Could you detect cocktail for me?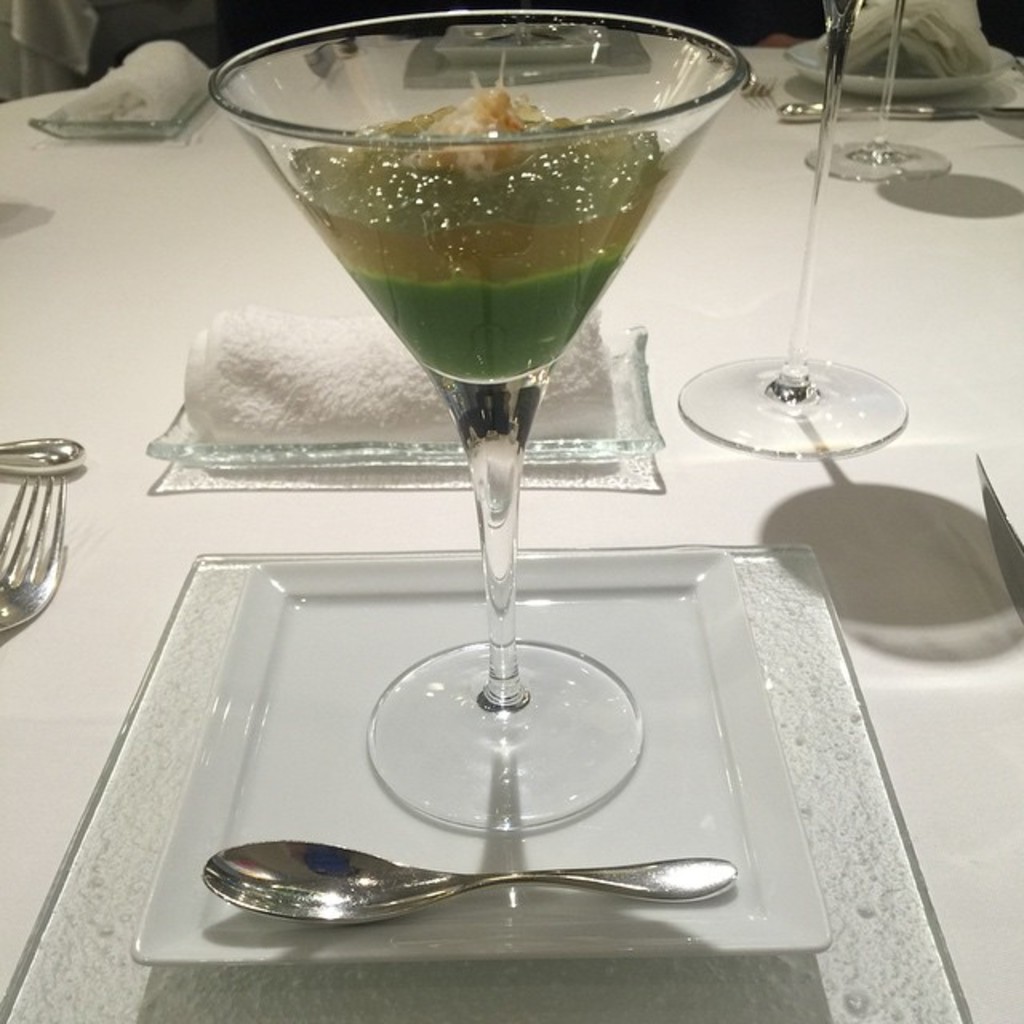
Detection result: region(195, 0, 766, 787).
